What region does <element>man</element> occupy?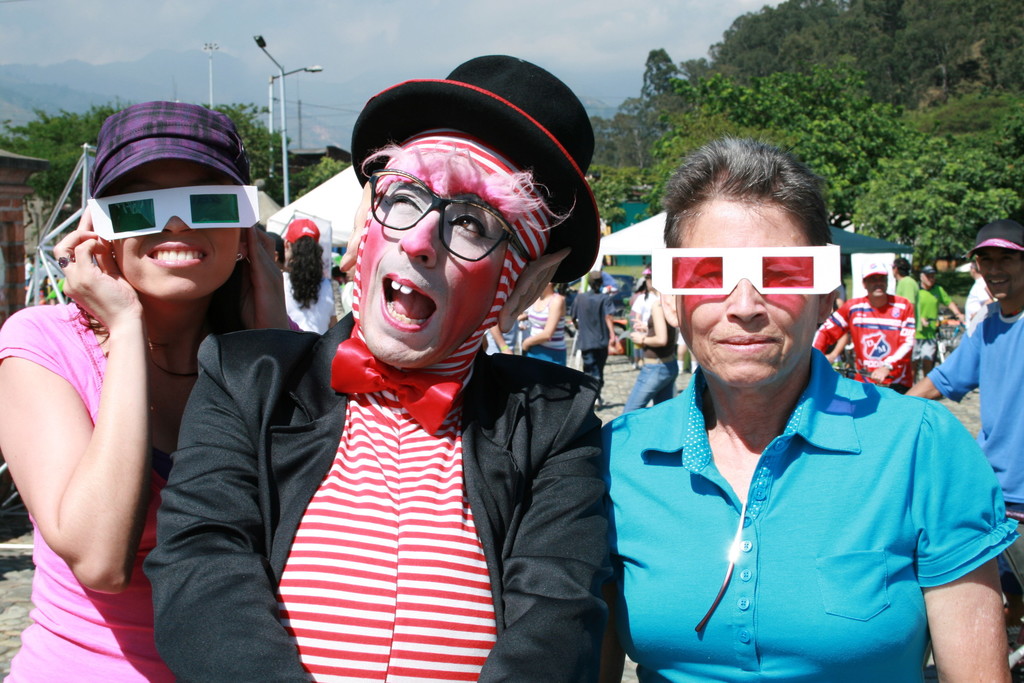
region(905, 215, 1023, 509).
